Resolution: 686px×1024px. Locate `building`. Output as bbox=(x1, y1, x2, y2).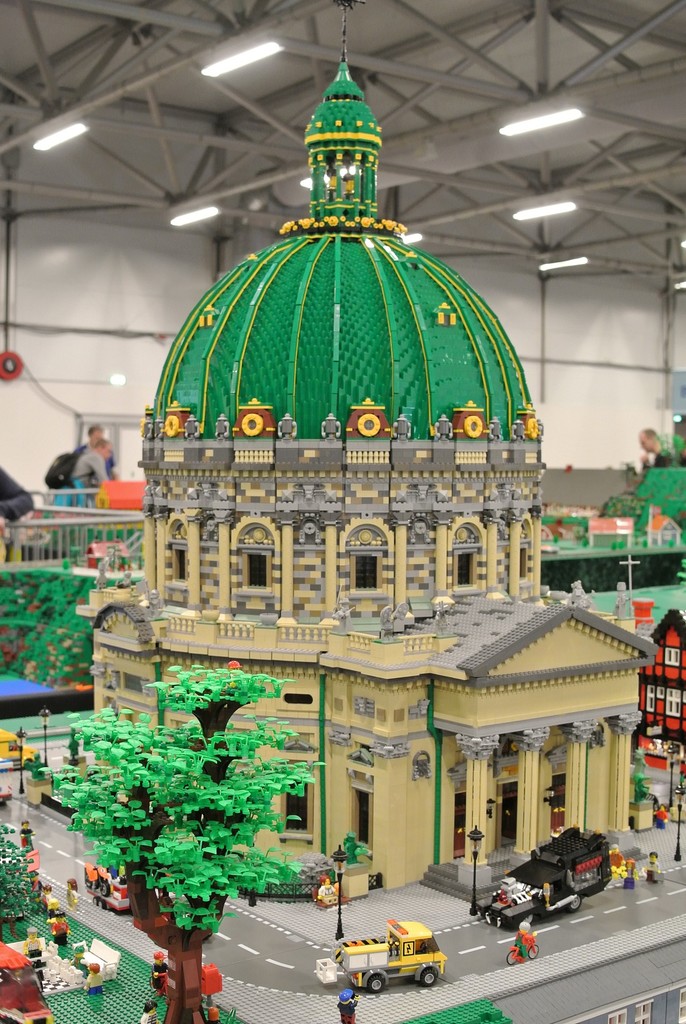
bbox=(70, 2, 666, 890).
